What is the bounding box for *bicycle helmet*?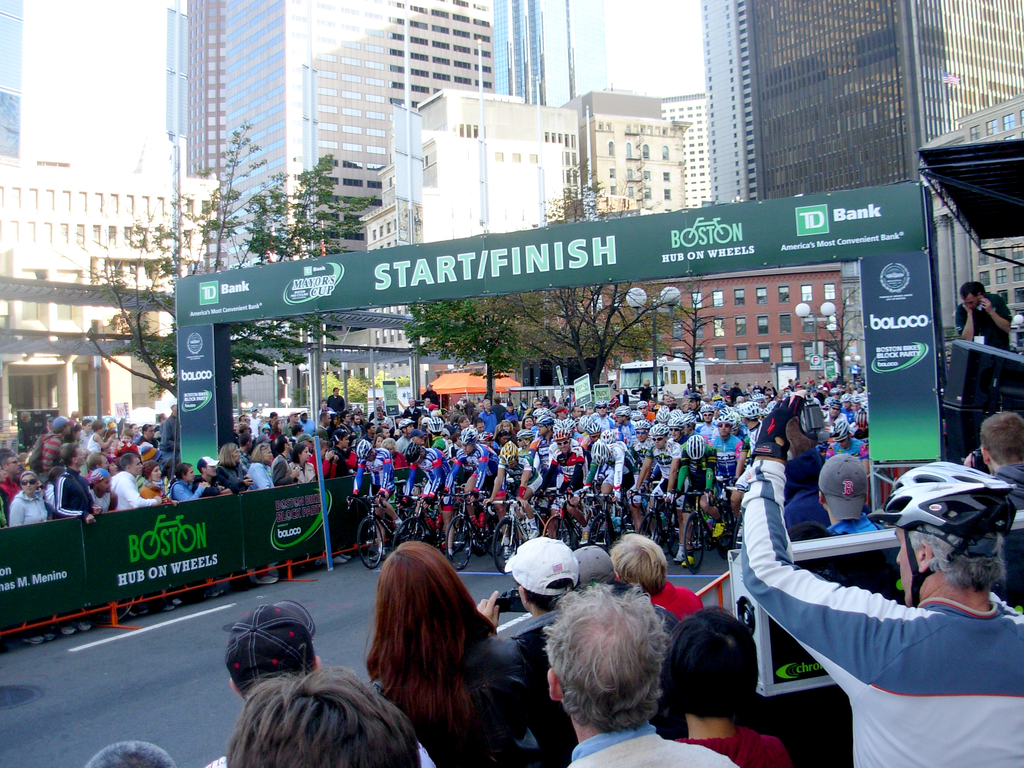
x1=718, y1=416, x2=729, y2=421.
